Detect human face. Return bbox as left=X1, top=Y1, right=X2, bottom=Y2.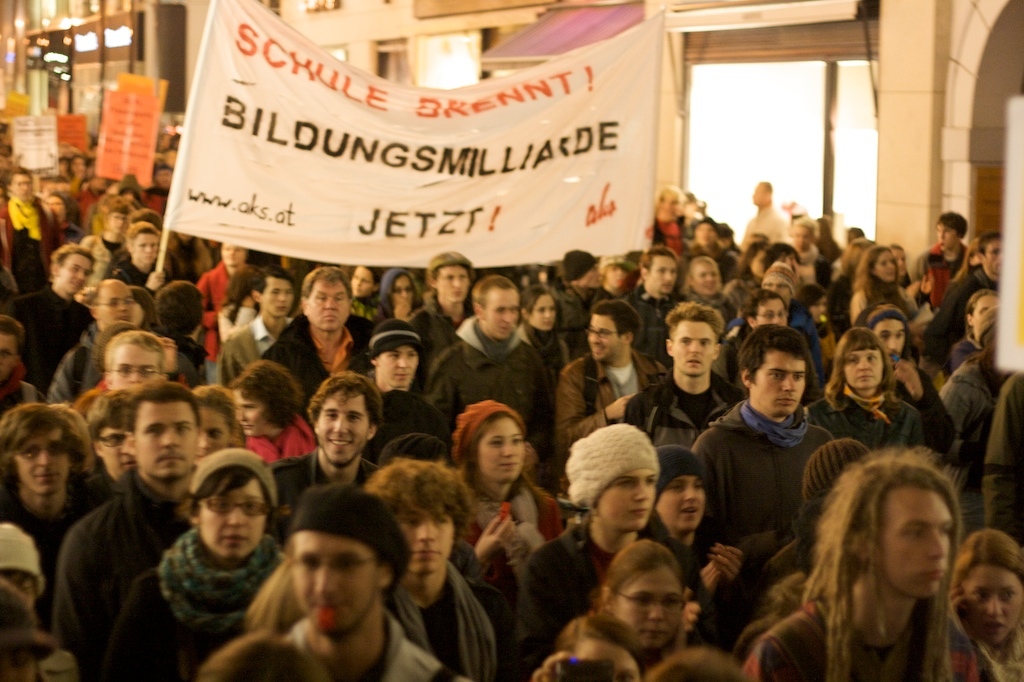
left=0, top=332, right=22, bottom=385.
